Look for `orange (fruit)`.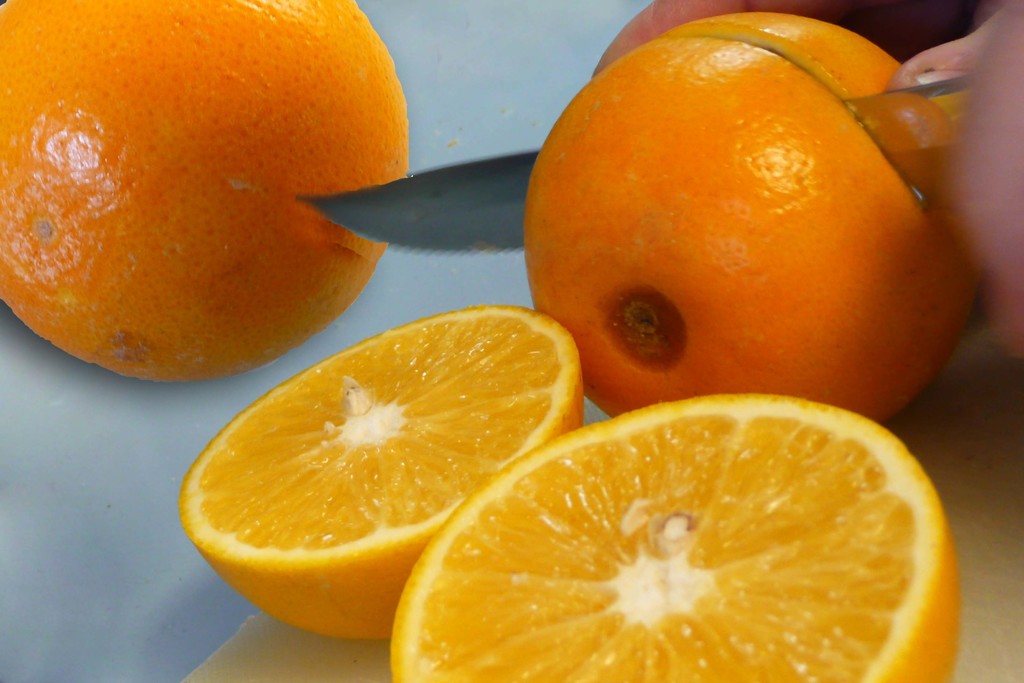
Found: rect(386, 388, 957, 674).
